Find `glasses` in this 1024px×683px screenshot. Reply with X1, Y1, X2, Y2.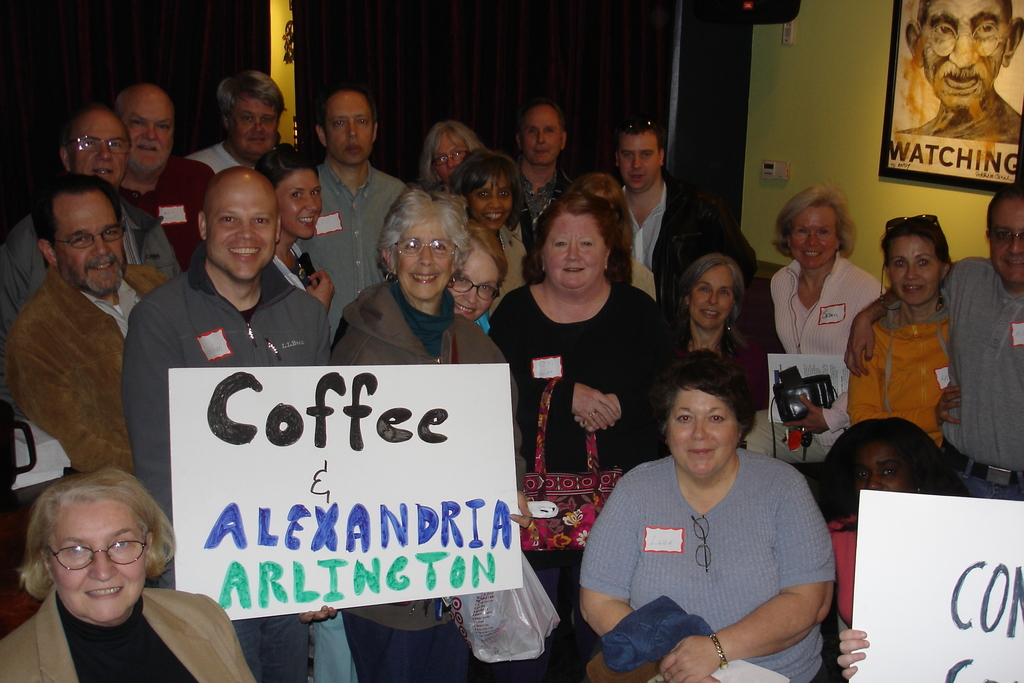
44, 536, 151, 573.
